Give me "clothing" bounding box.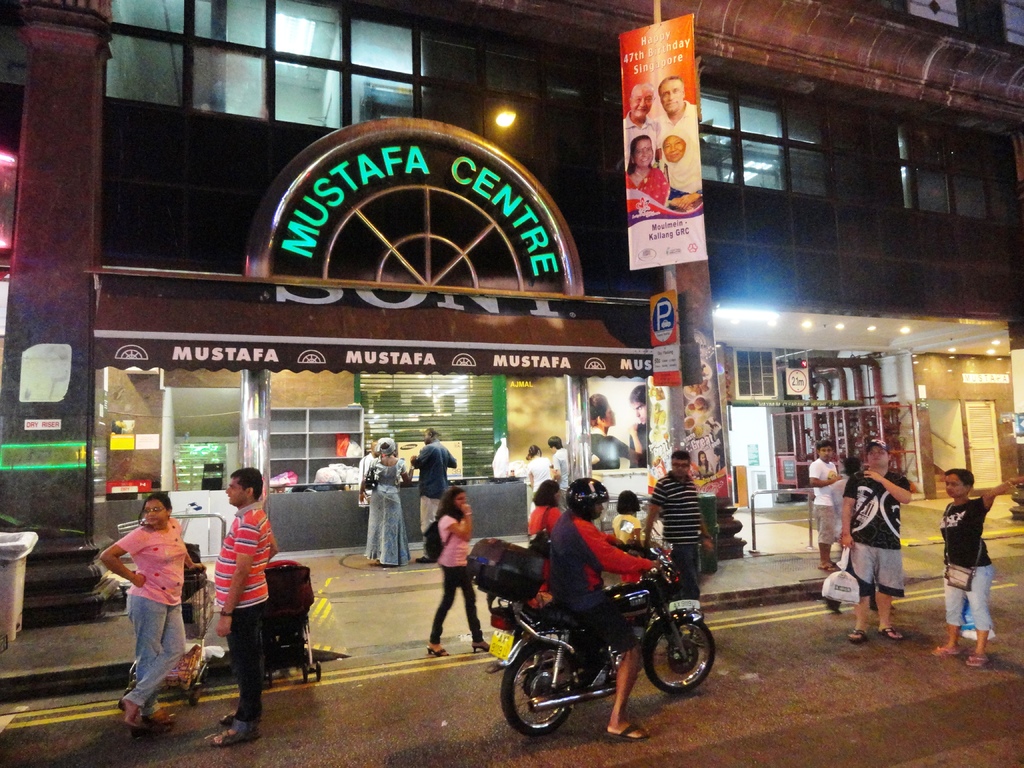
811:465:842:504.
